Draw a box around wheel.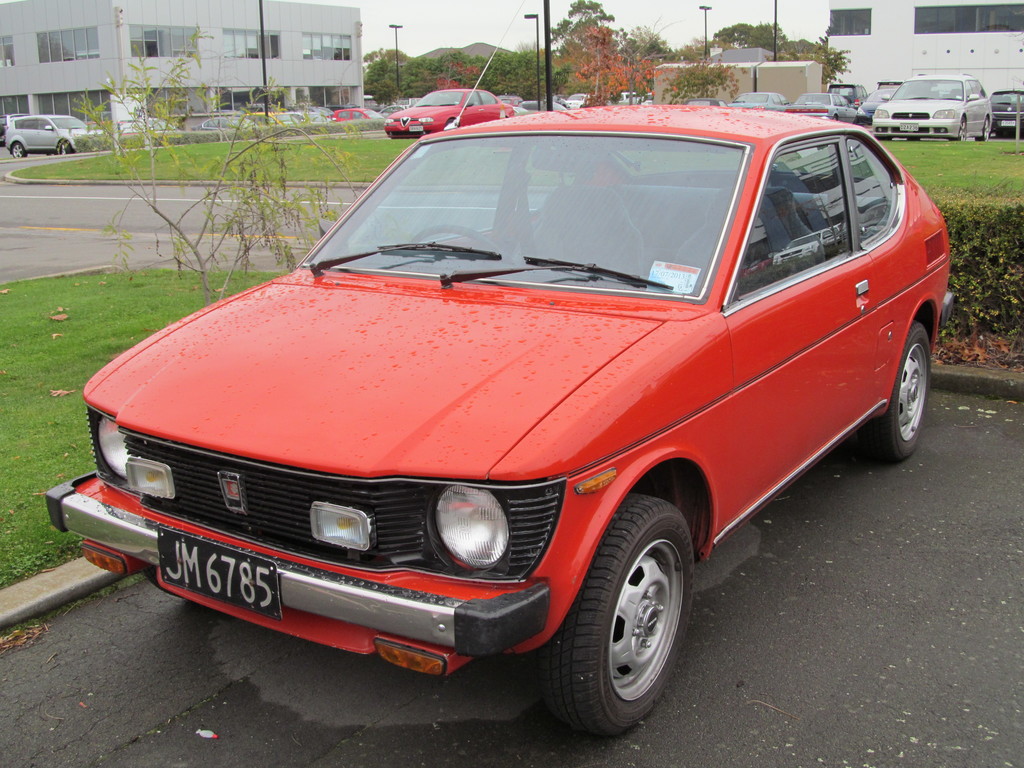
select_region(543, 510, 689, 733).
